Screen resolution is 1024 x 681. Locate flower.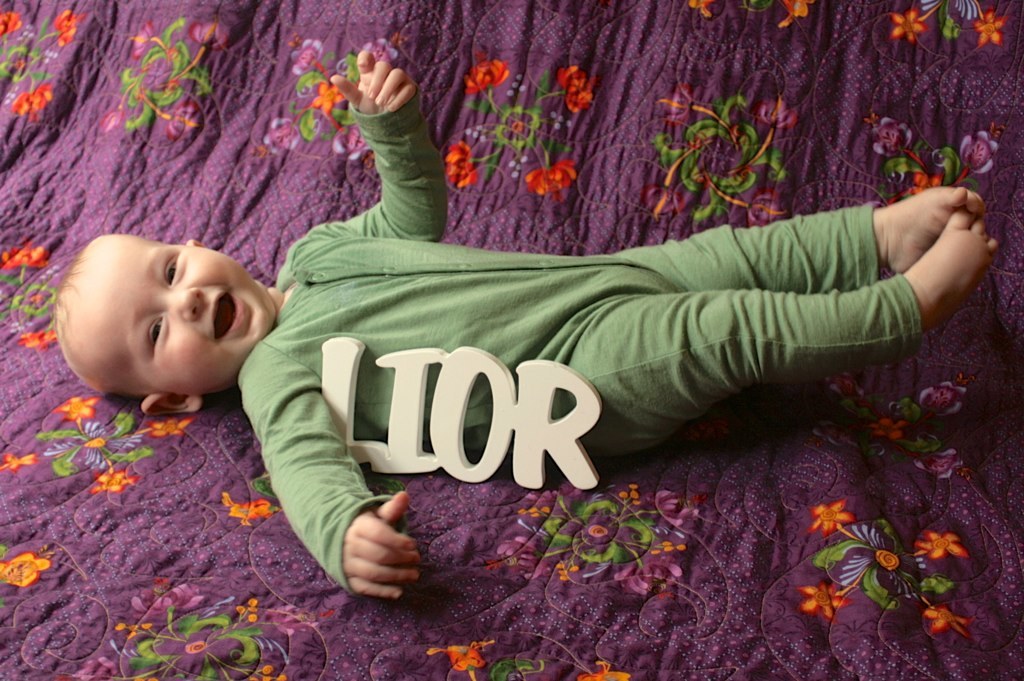
(801,581,844,622).
